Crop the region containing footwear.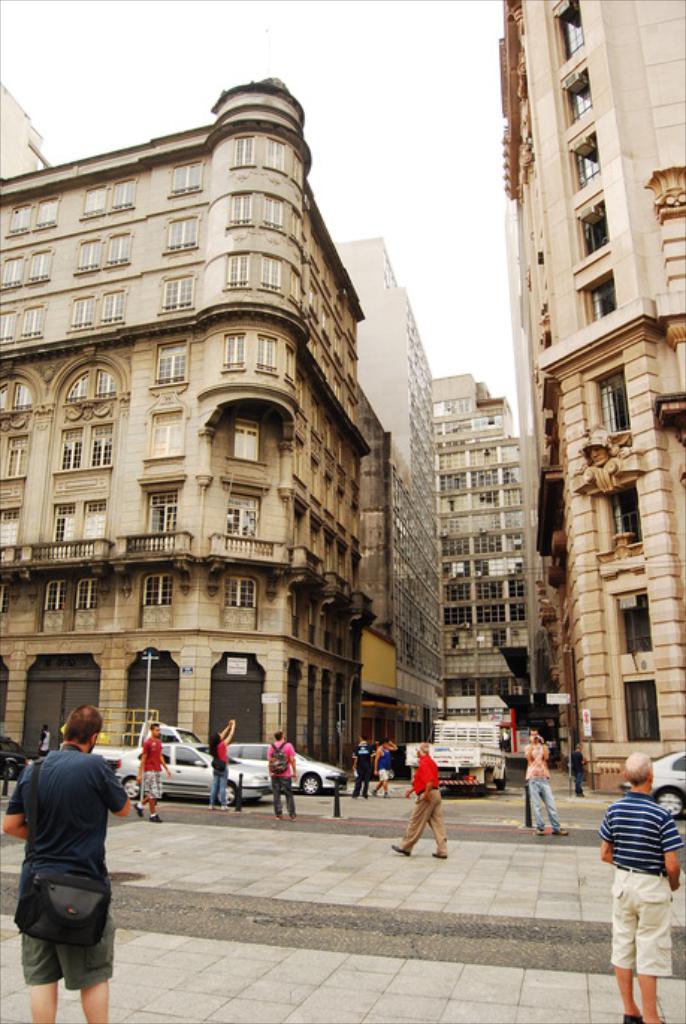
Crop region: box=[430, 852, 450, 860].
